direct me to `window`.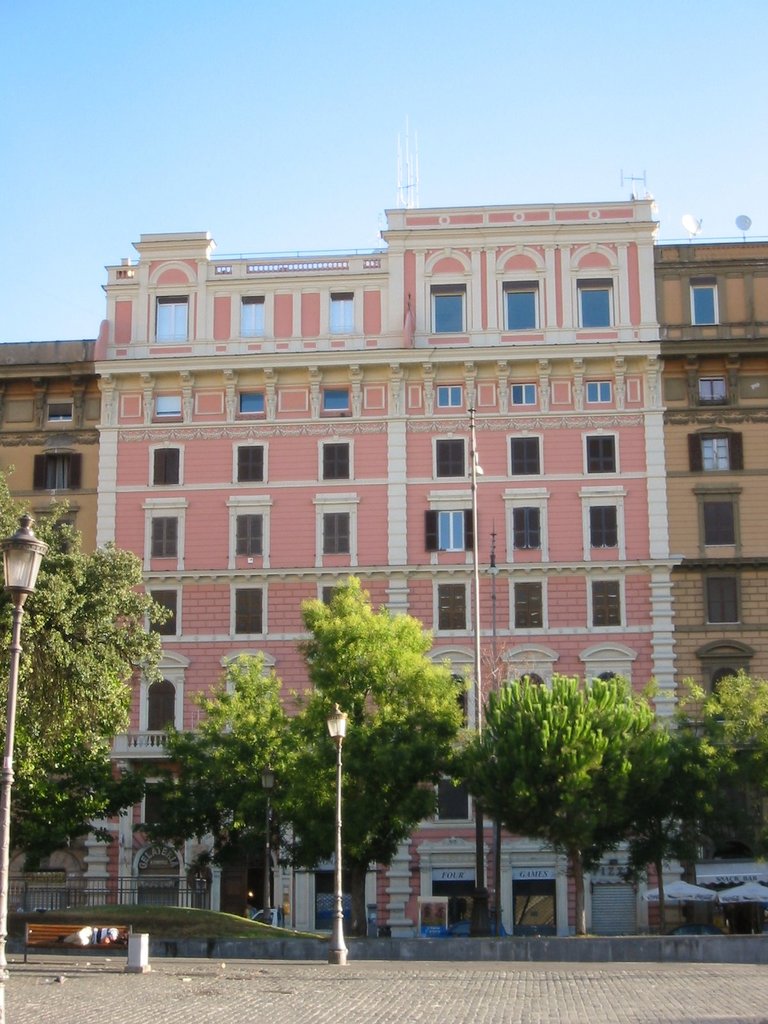
Direction: box(706, 579, 741, 624).
